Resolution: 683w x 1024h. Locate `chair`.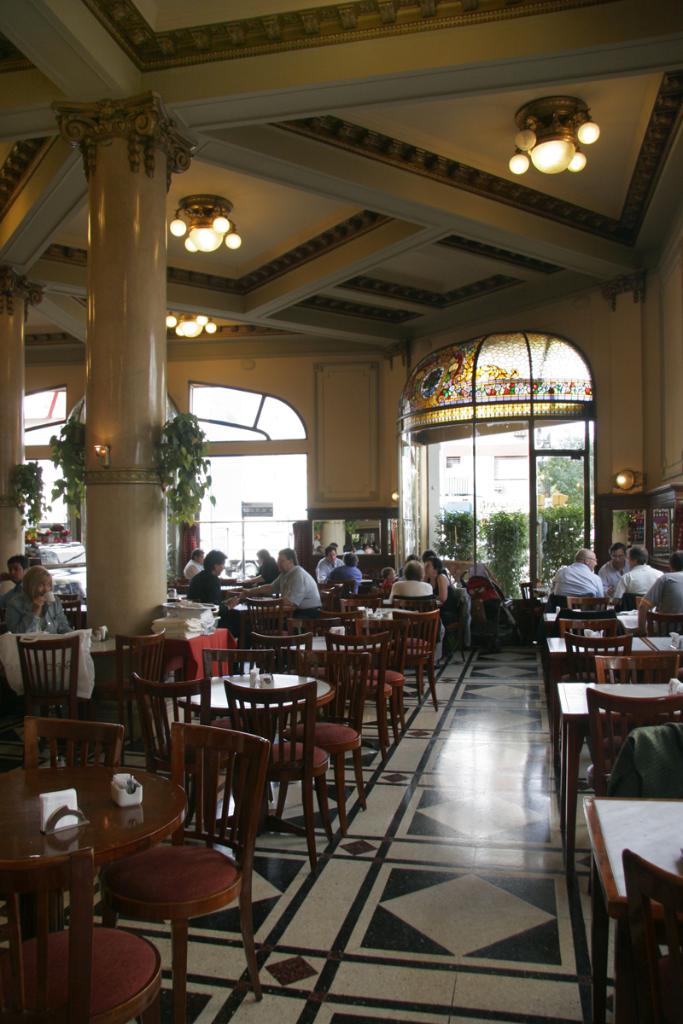
(203,646,275,674).
